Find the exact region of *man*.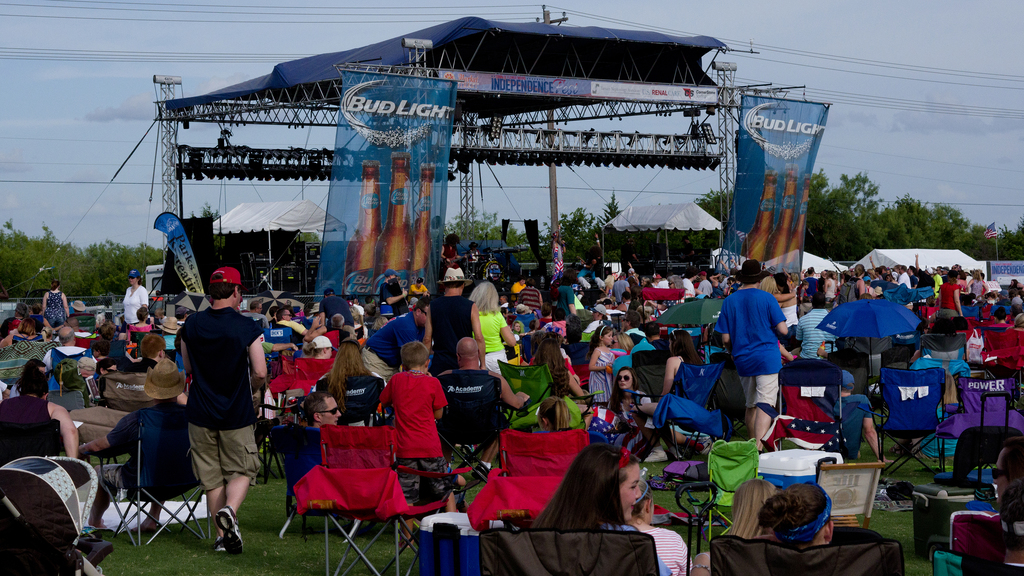
Exact region: 172,266,264,555.
